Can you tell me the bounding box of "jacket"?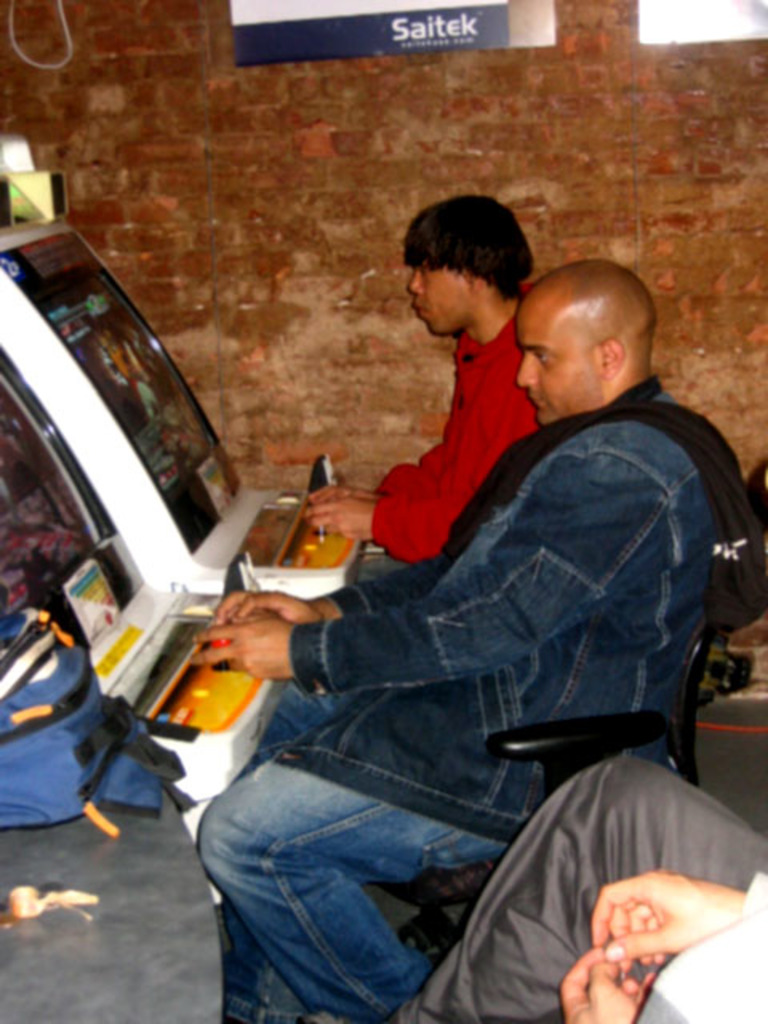
<bbox>371, 330, 541, 558</bbox>.
